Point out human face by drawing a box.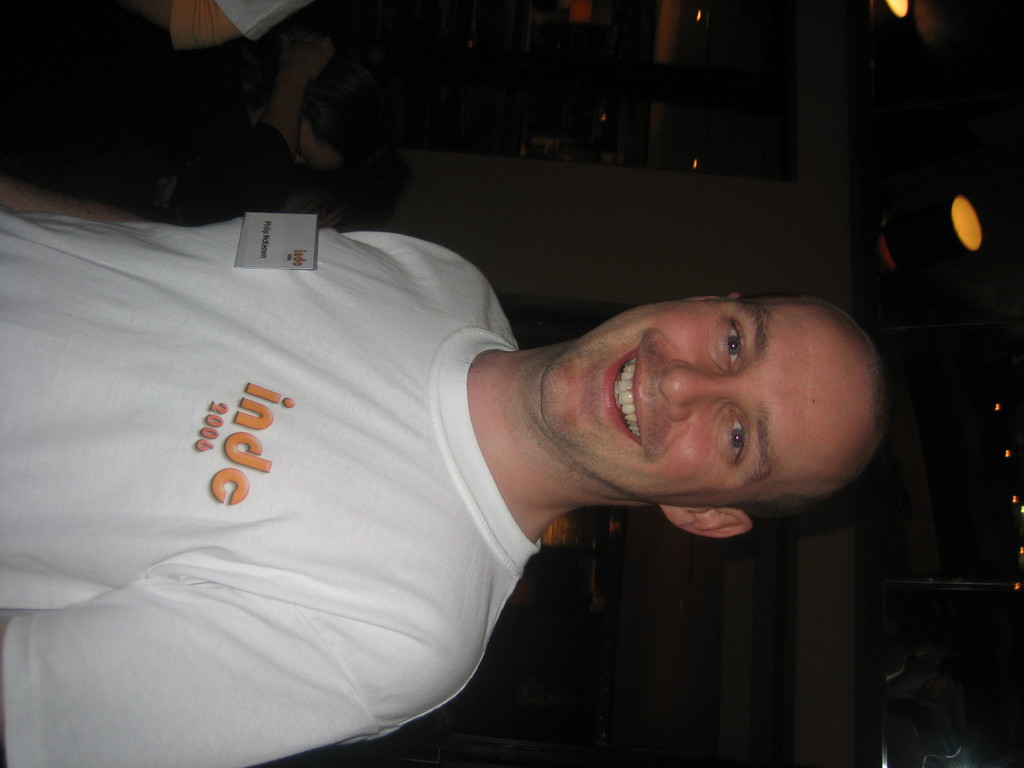
[left=545, top=298, right=849, bottom=506].
